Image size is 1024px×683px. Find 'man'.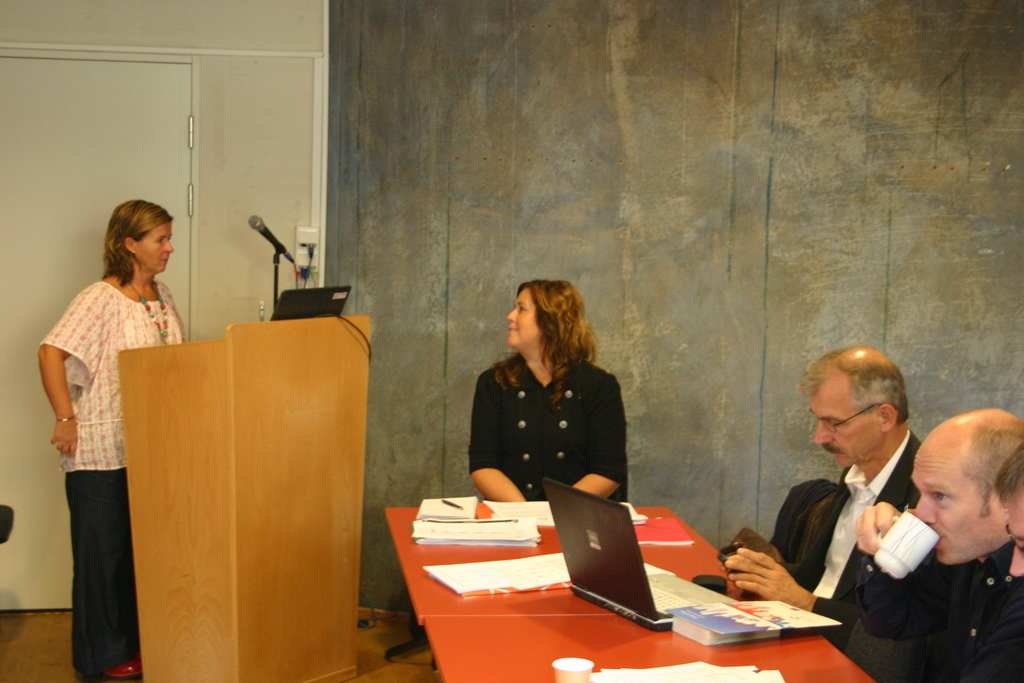
bbox=(725, 348, 938, 682).
